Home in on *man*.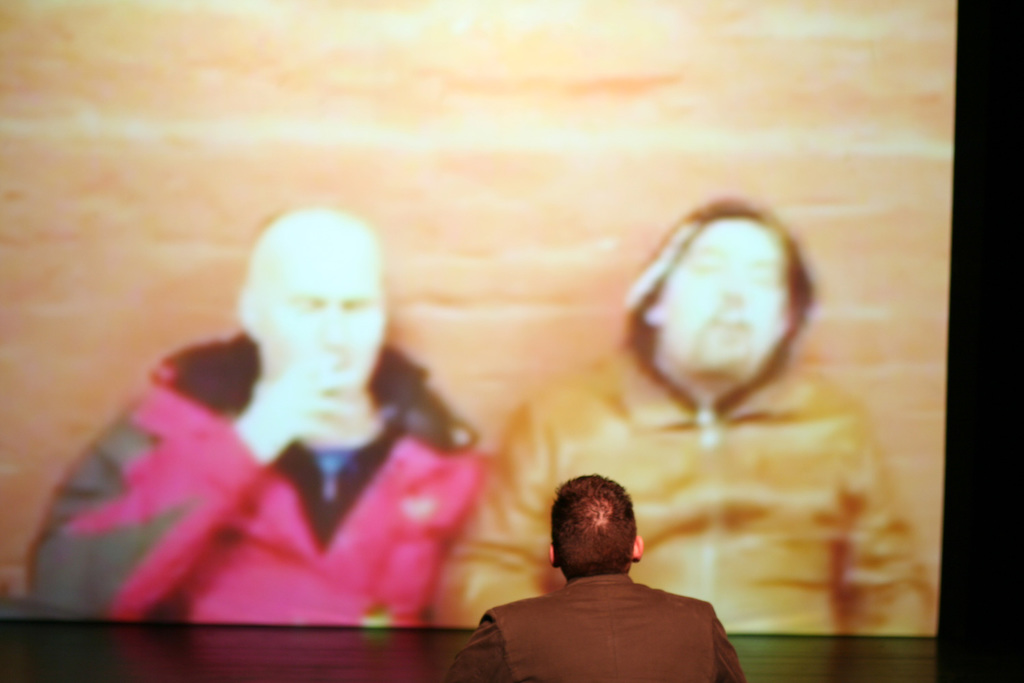
Homed in at l=442, t=483, r=757, b=678.
